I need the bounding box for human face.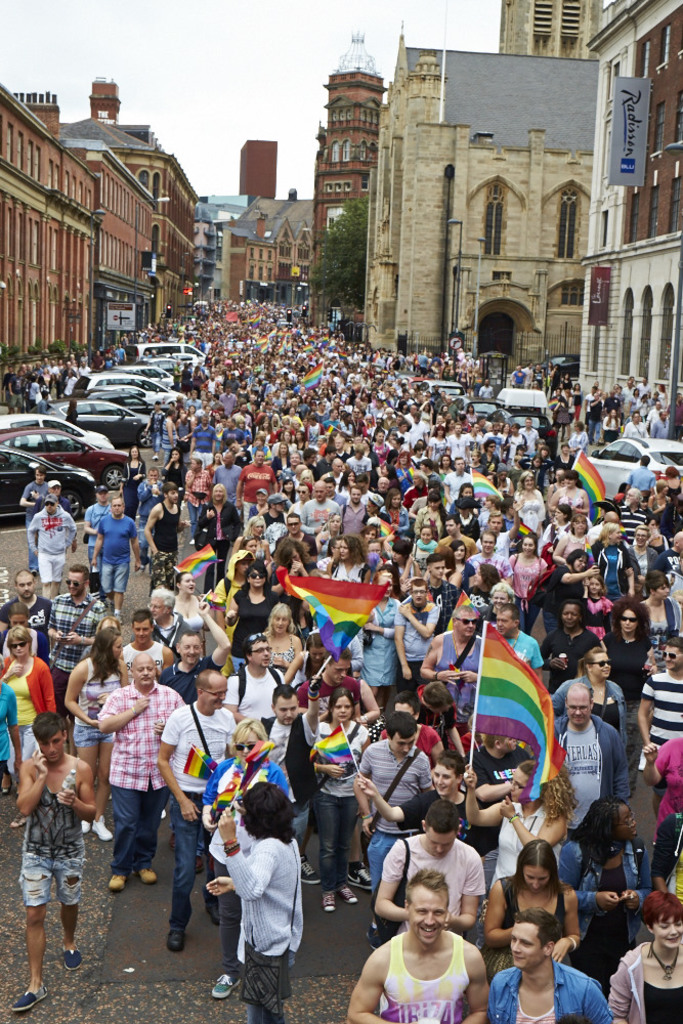
Here it is: box=[495, 608, 513, 638].
